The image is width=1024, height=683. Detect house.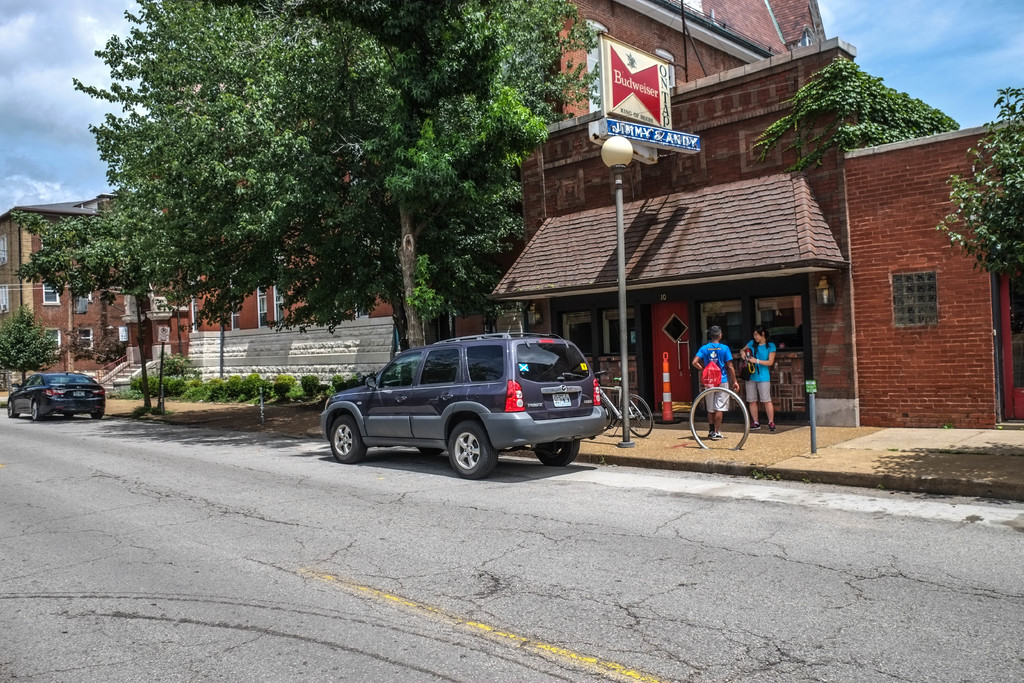
Detection: x1=199, y1=173, x2=421, y2=373.
